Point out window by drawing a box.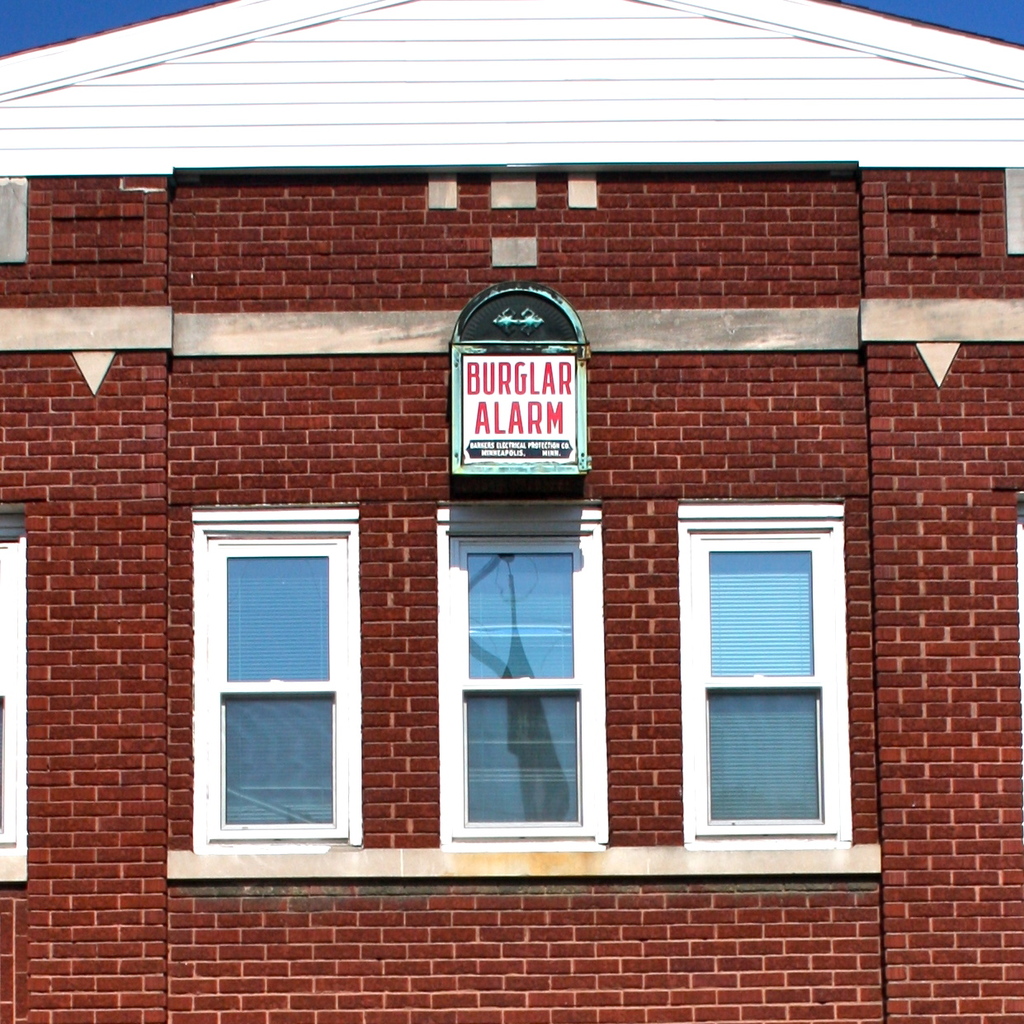
bbox(433, 519, 597, 854).
